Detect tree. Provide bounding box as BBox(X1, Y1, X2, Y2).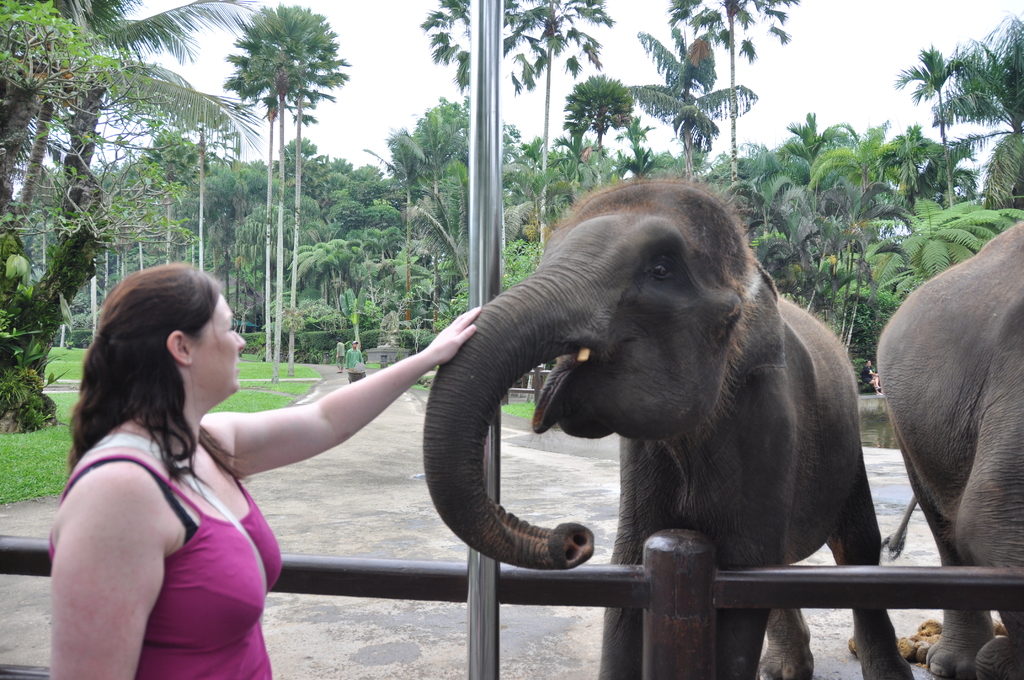
BBox(292, 235, 360, 327).
